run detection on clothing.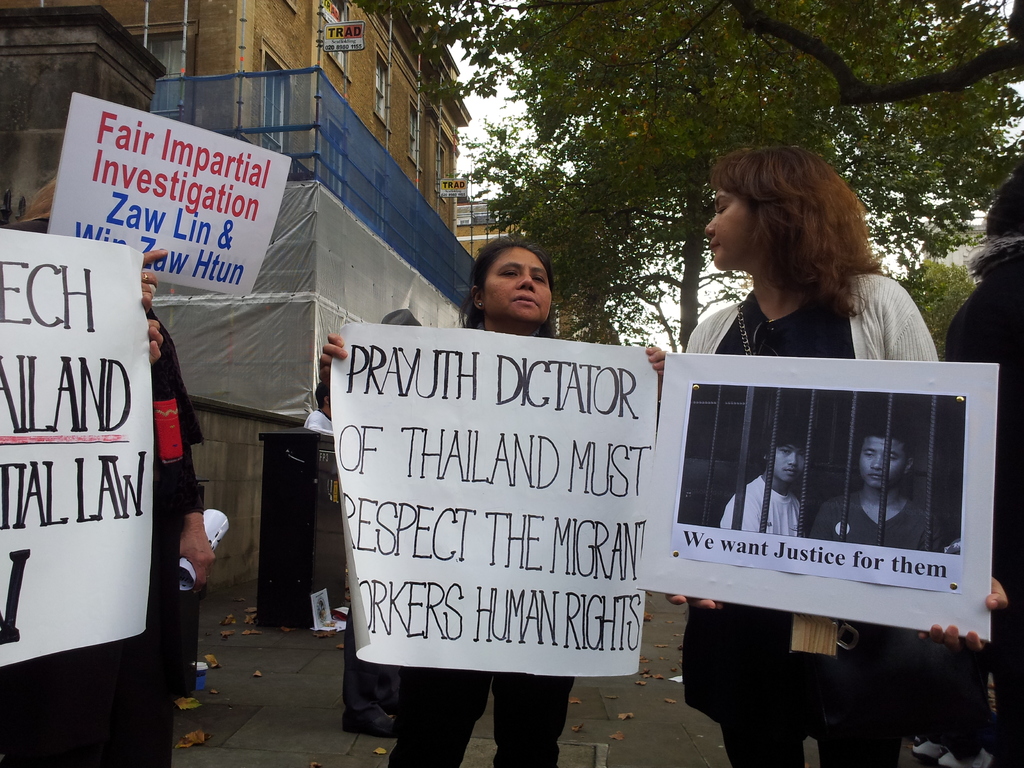
Result: BBox(719, 474, 808, 536).
